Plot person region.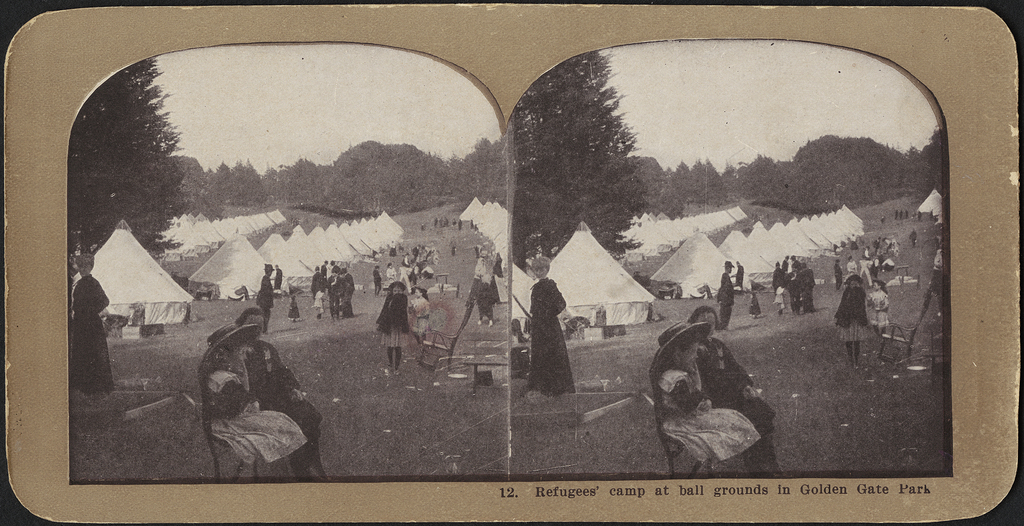
Plotted at bbox=(469, 245, 502, 321).
